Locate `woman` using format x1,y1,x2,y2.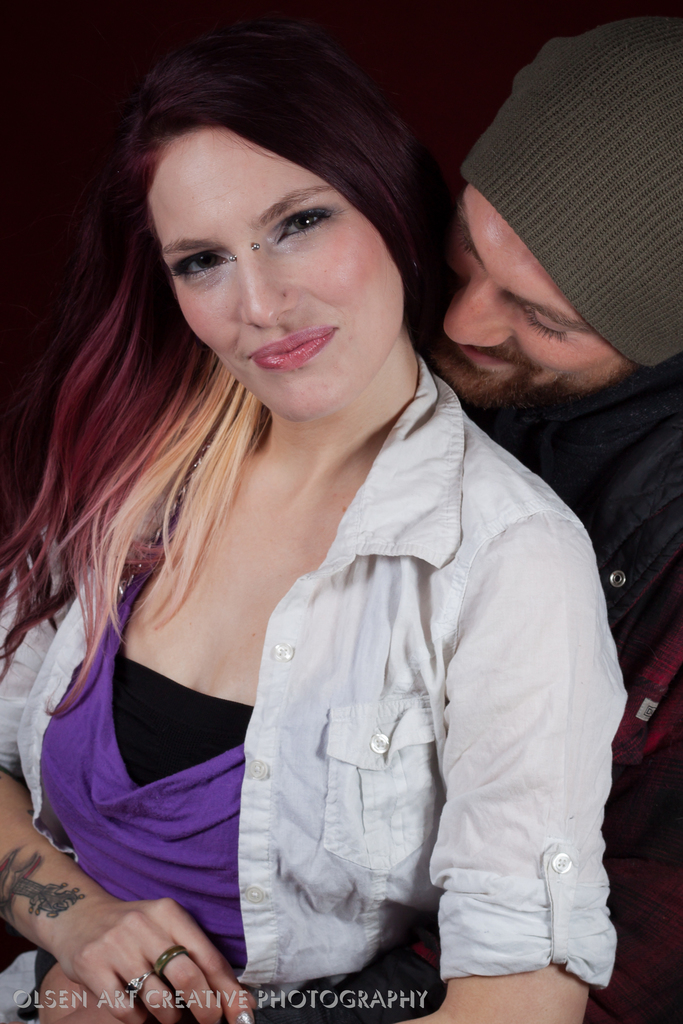
6,36,632,1023.
